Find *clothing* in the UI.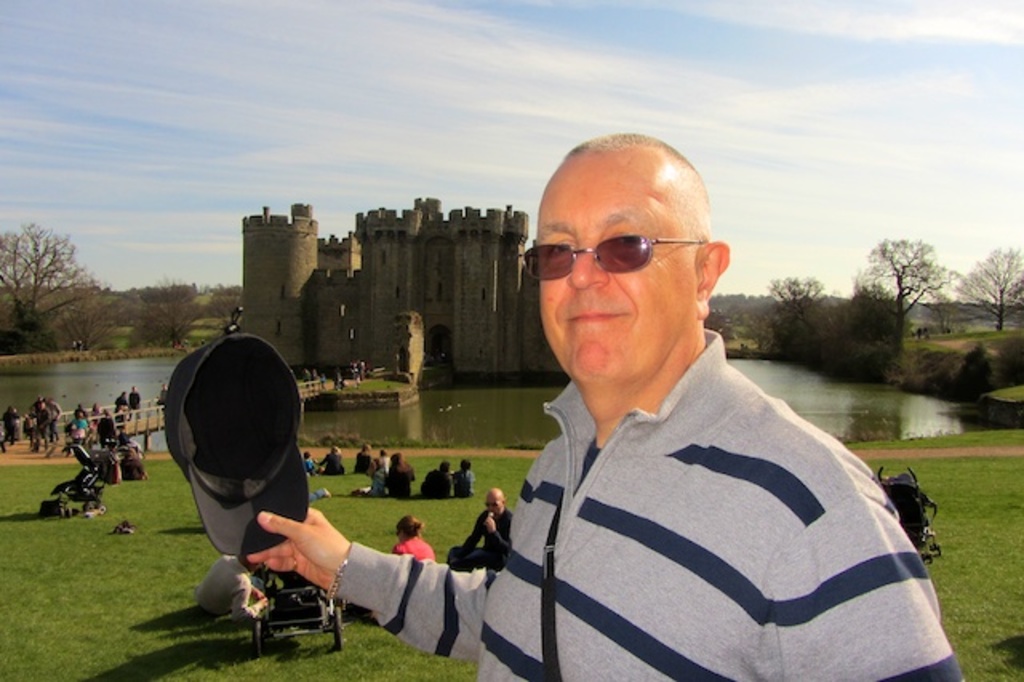
UI element at {"x1": 390, "y1": 532, "x2": 434, "y2": 560}.
